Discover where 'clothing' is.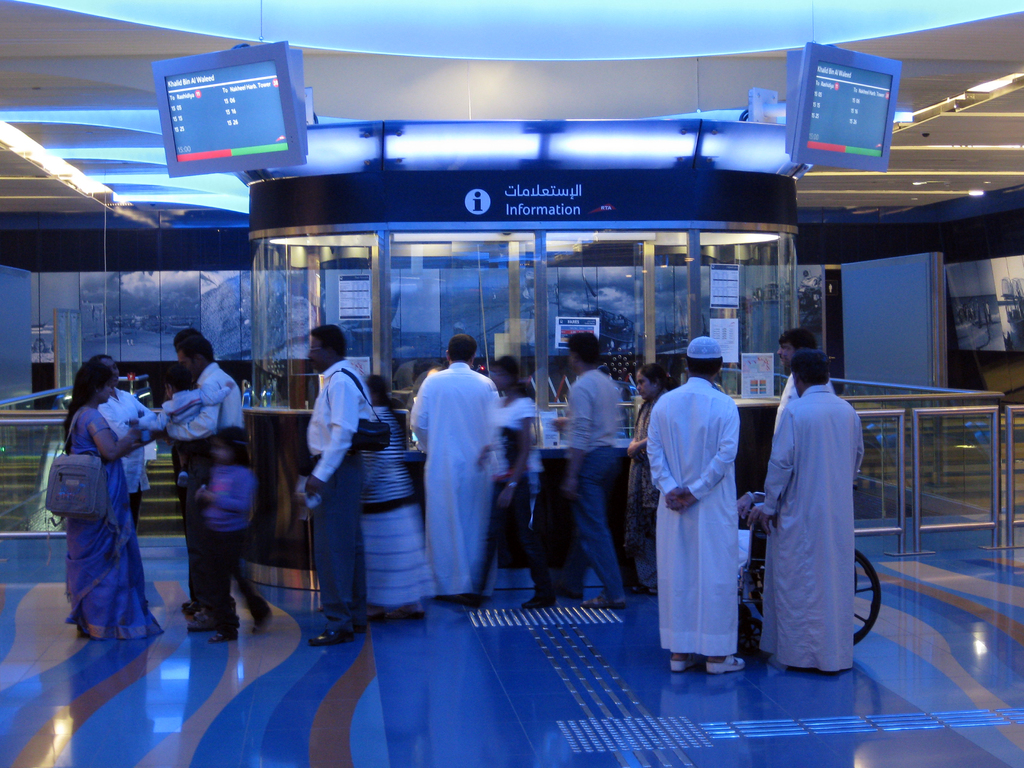
Discovered at (353,399,435,603).
